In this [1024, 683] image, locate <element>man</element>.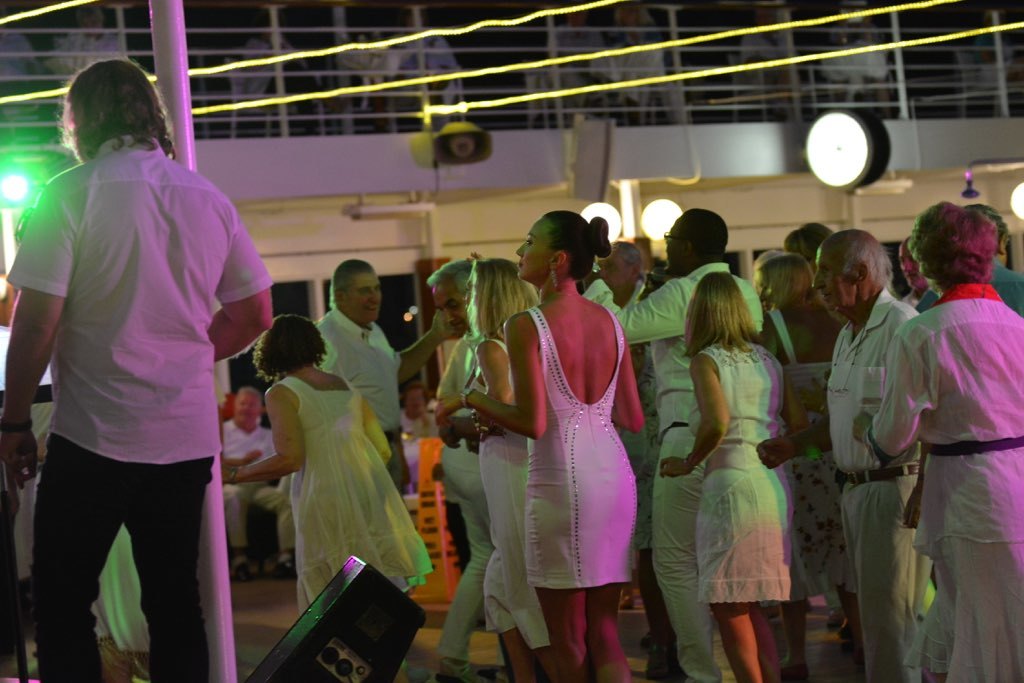
Bounding box: bbox(382, 14, 459, 104).
